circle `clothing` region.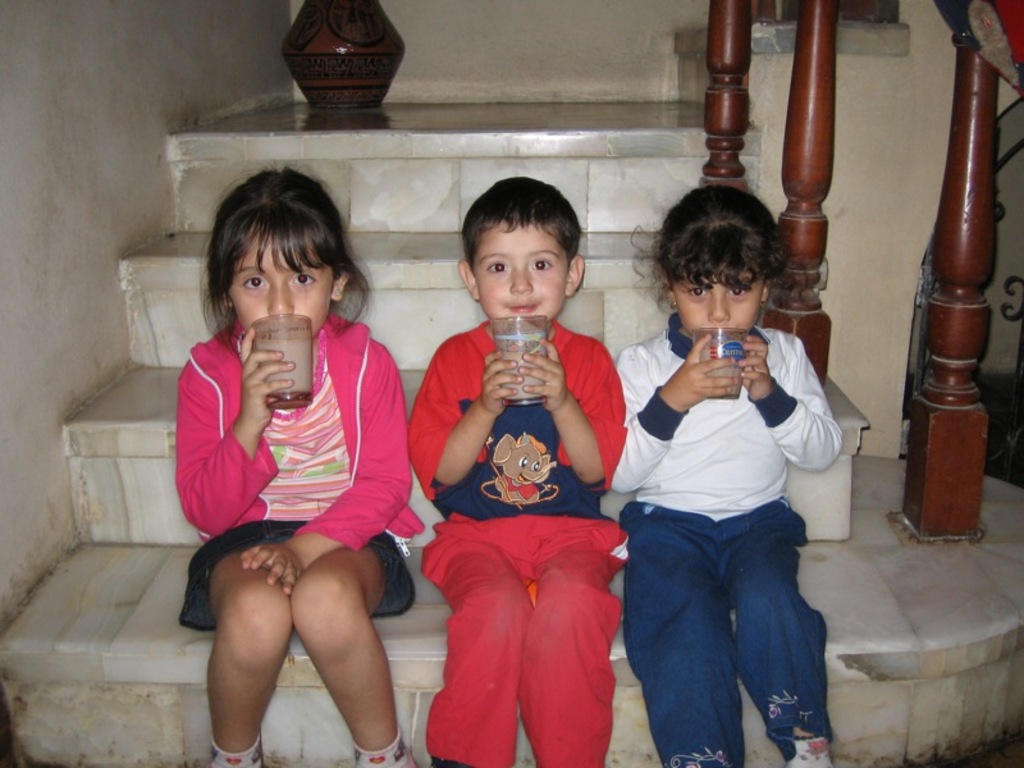
Region: x1=424, y1=298, x2=625, y2=704.
